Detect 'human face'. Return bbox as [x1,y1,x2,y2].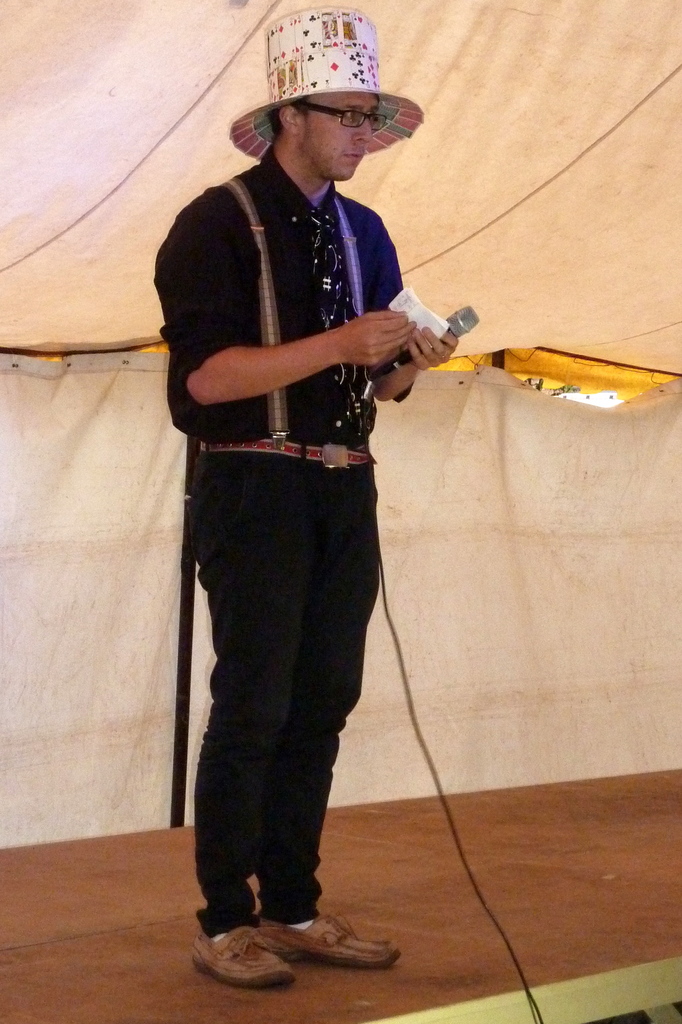
[290,96,381,180].
